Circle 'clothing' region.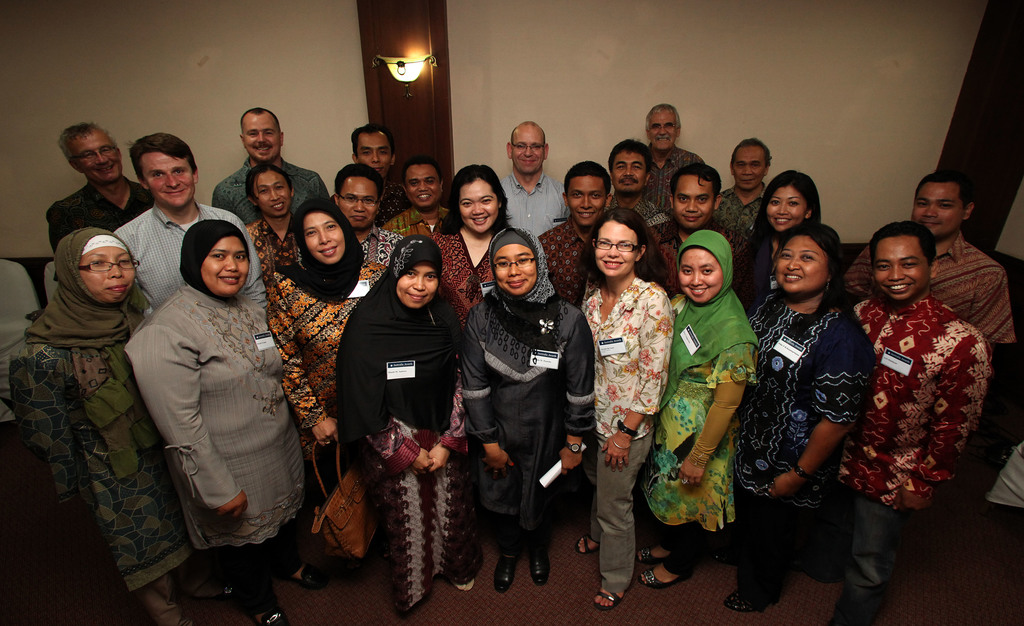
Region: <region>355, 224, 403, 271</region>.
